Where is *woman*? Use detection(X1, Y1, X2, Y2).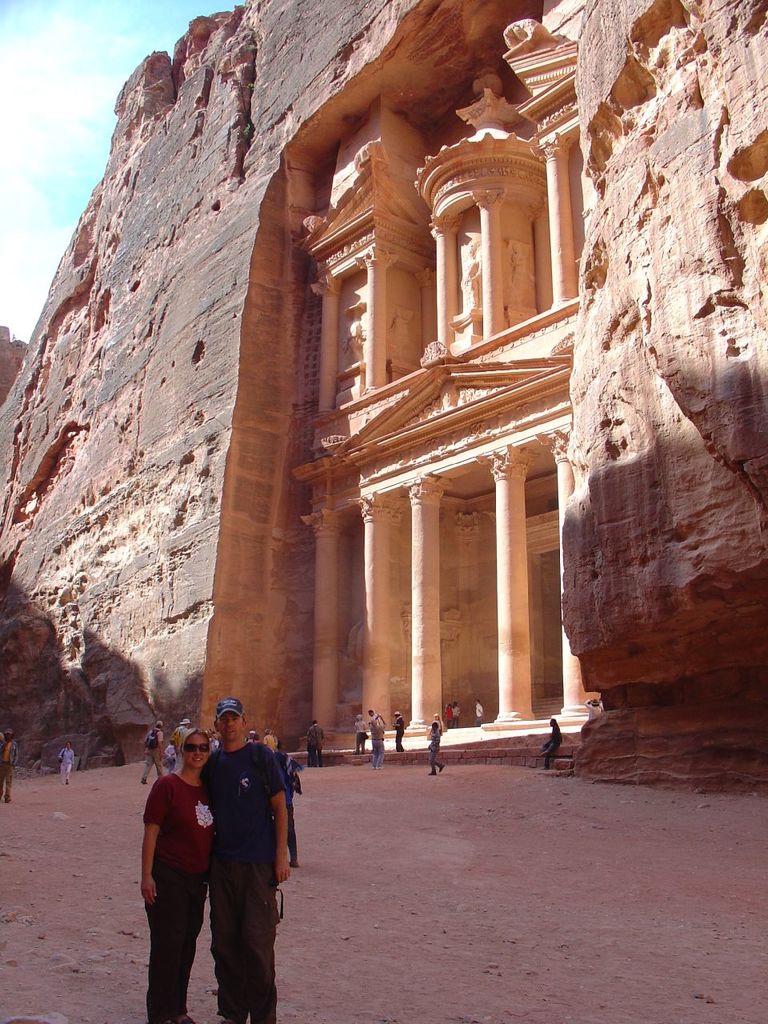
detection(139, 724, 218, 1023).
